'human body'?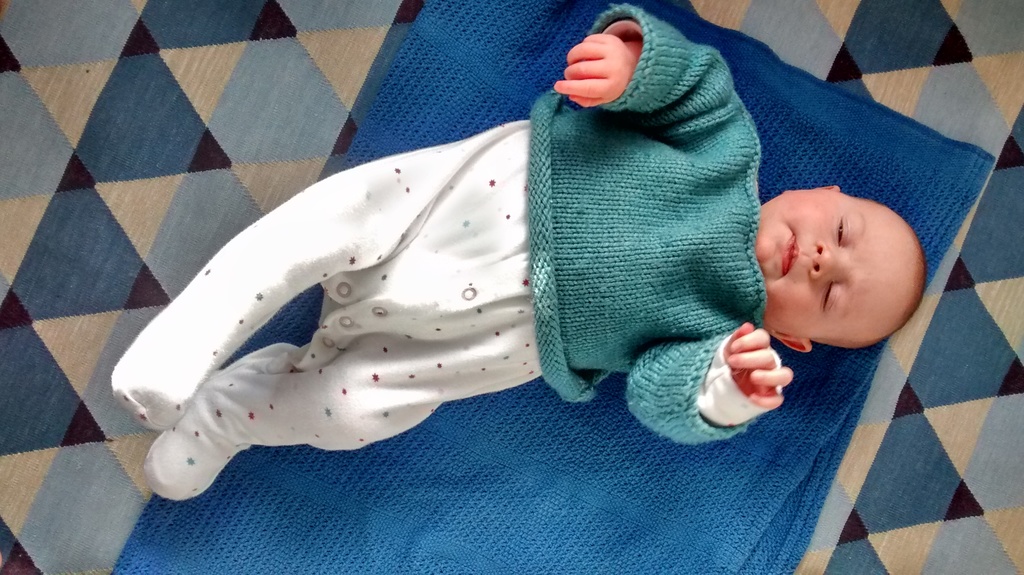
[198, 40, 927, 460]
